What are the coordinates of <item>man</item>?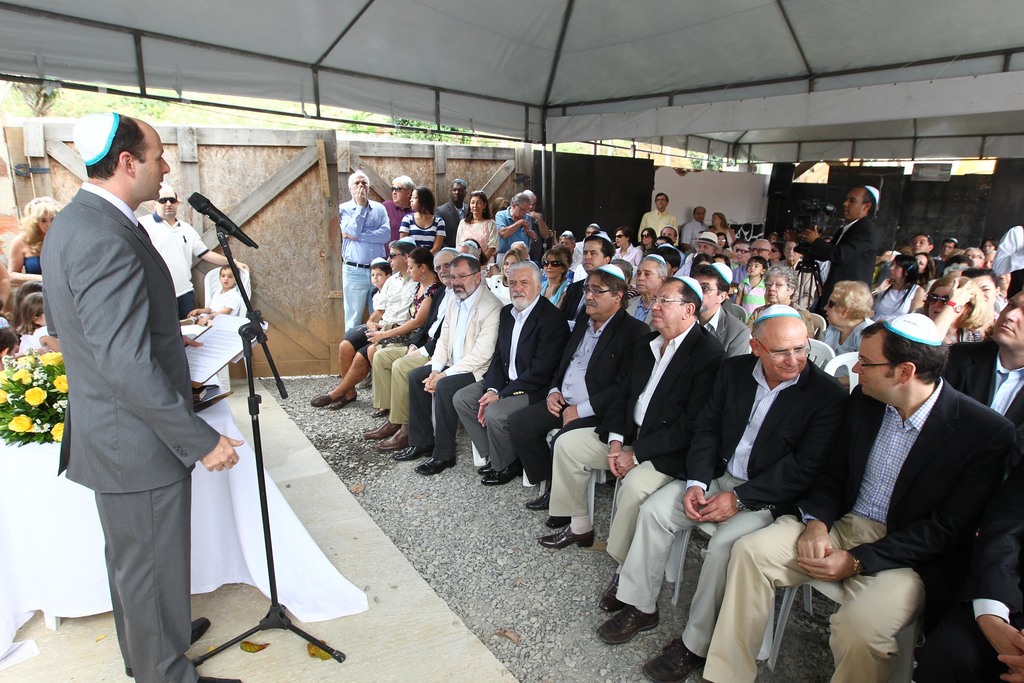
region(380, 174, 416, 245).
